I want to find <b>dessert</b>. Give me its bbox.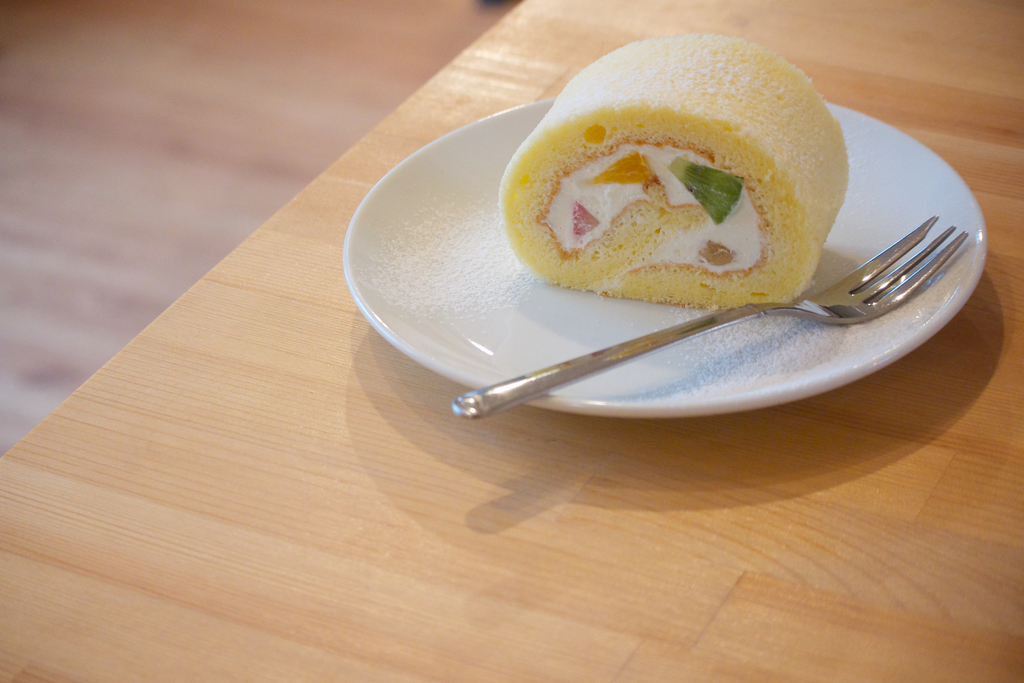
select_region(506, 38, 851, 324).
